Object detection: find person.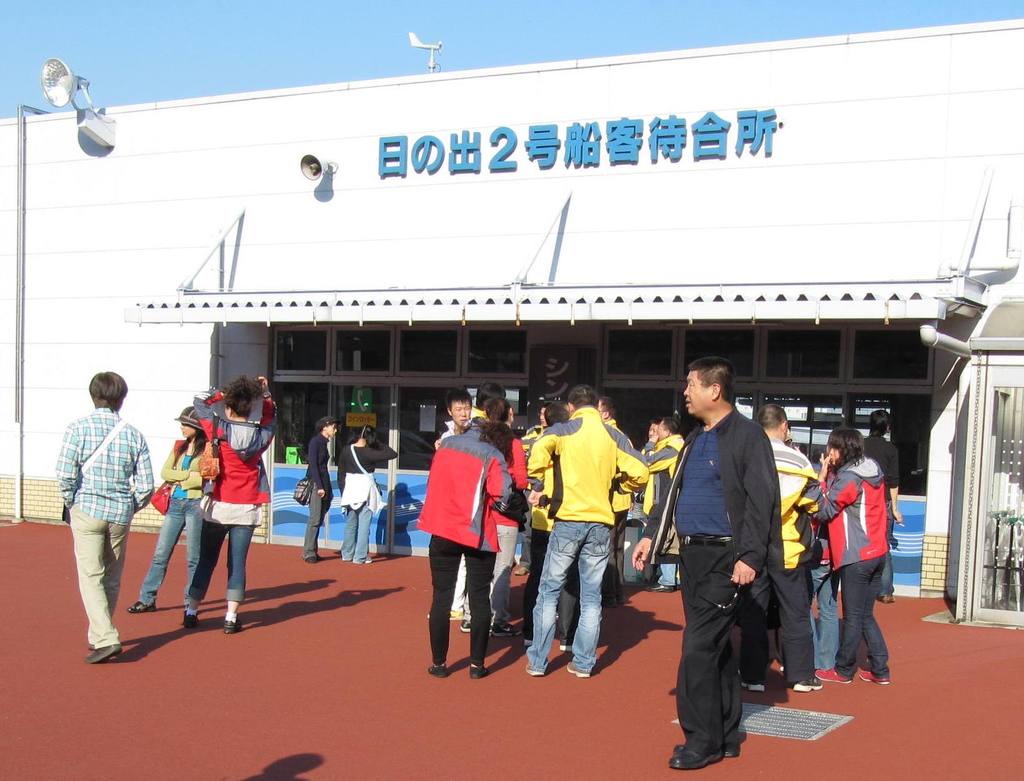
<region>420, 417, 528, 675</region>.
